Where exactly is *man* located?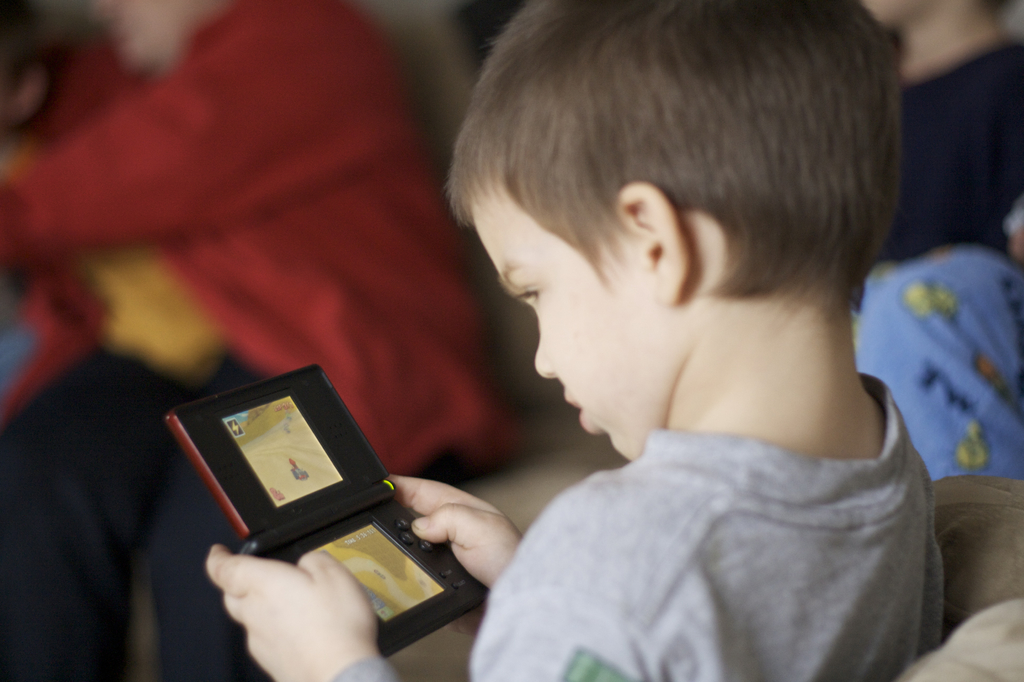
Its bounding box is select_region(0, 0, 518, 681).
